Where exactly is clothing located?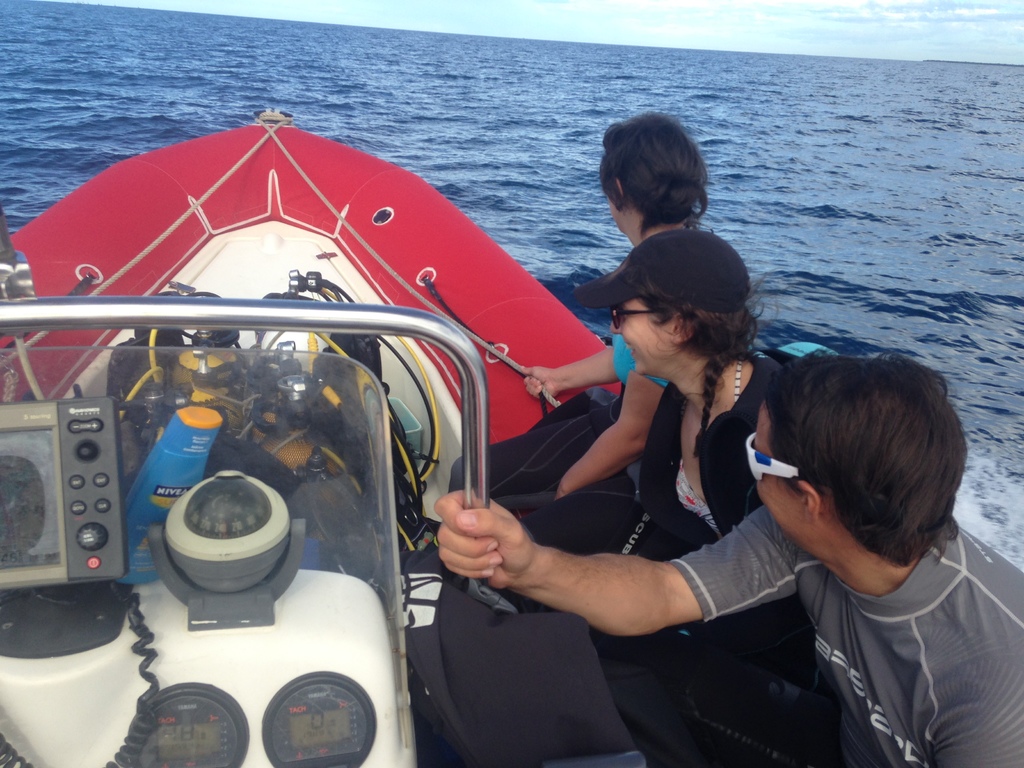
Its bounding box is box=[448, 328, 673, 494].
